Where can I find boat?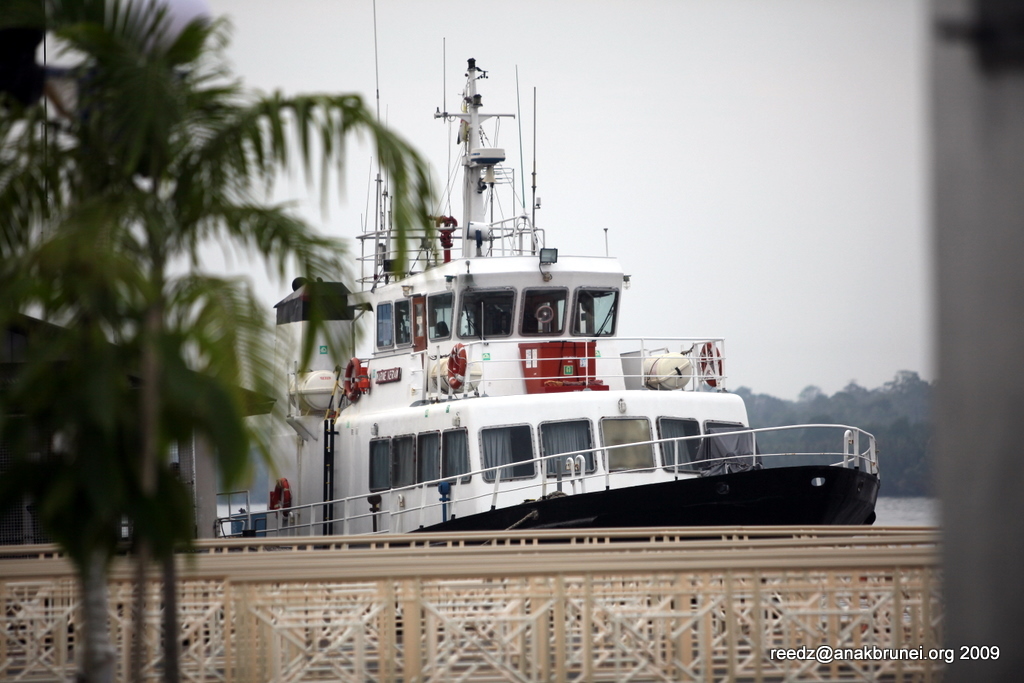
You can find it at locate(287, 55, 760, 557).
